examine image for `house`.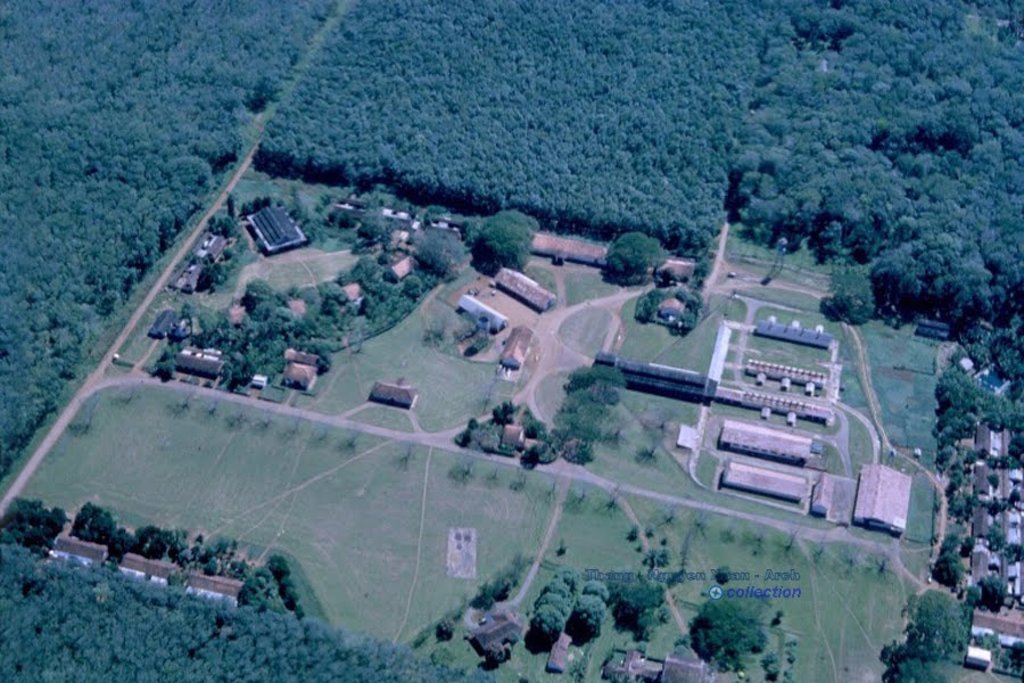
Examination result: detection(430, 283, 507, 335).
